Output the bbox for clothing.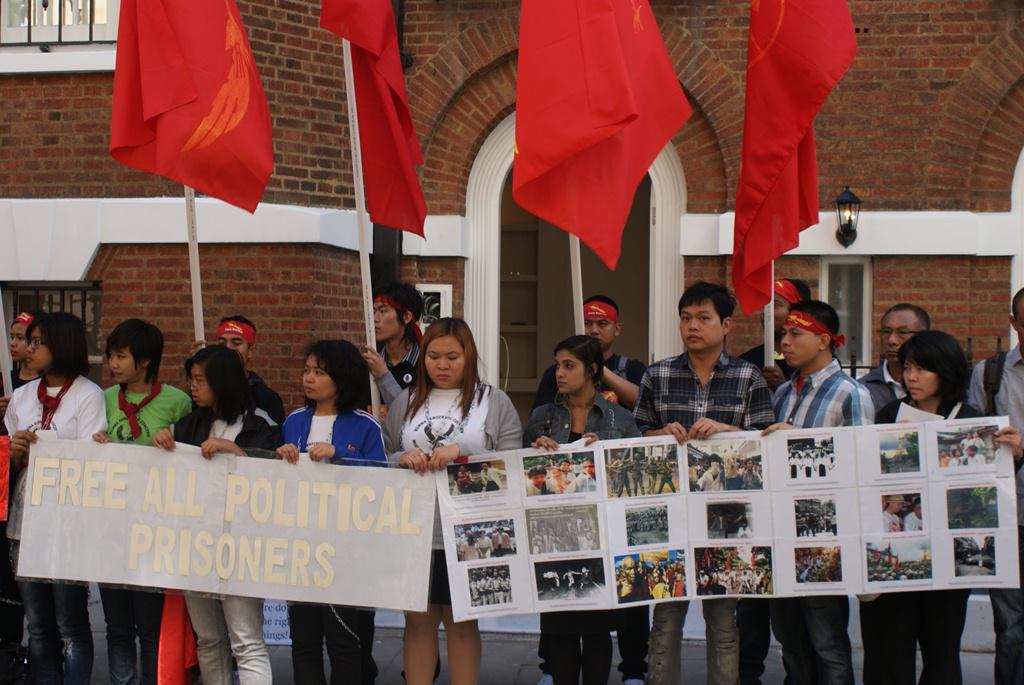
left=277, top=406, right=386, bottom=675.
